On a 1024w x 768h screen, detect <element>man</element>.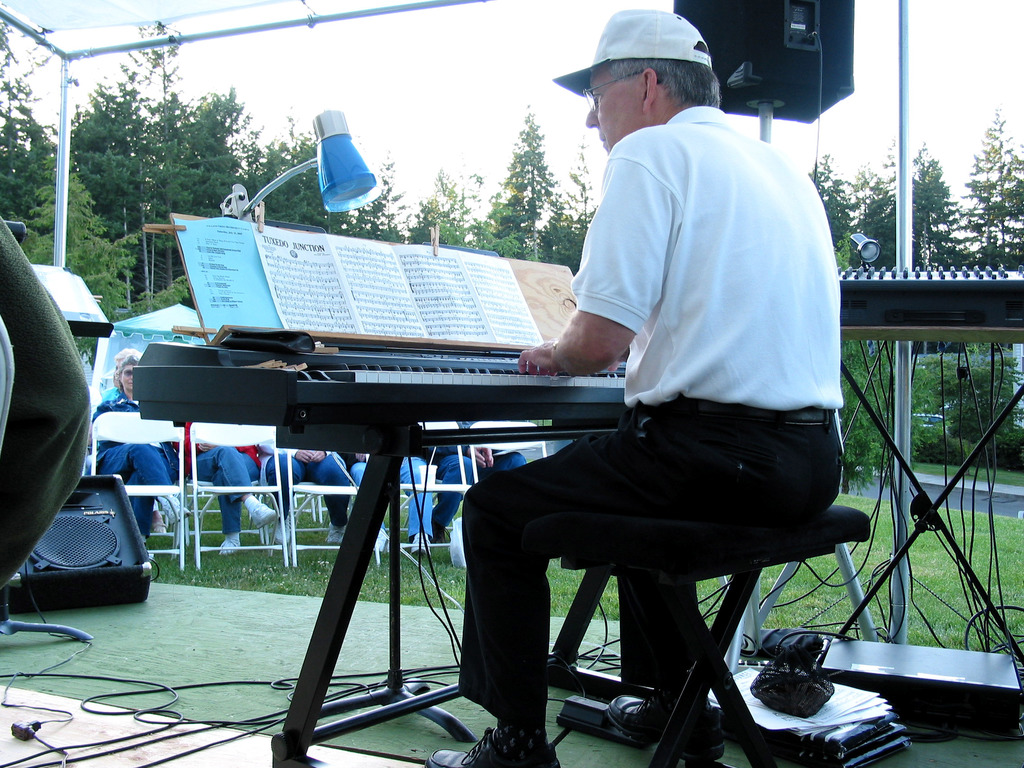
locate(260, 447, 345, 545).
